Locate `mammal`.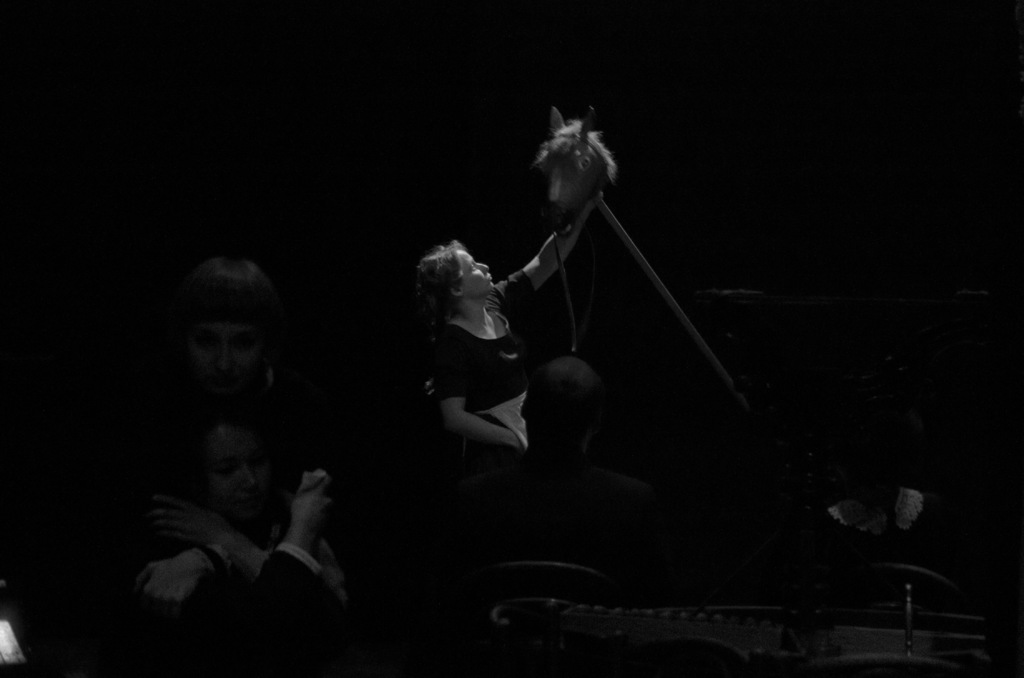
Bounding box: l=129, t=416, r=420, b=677.
